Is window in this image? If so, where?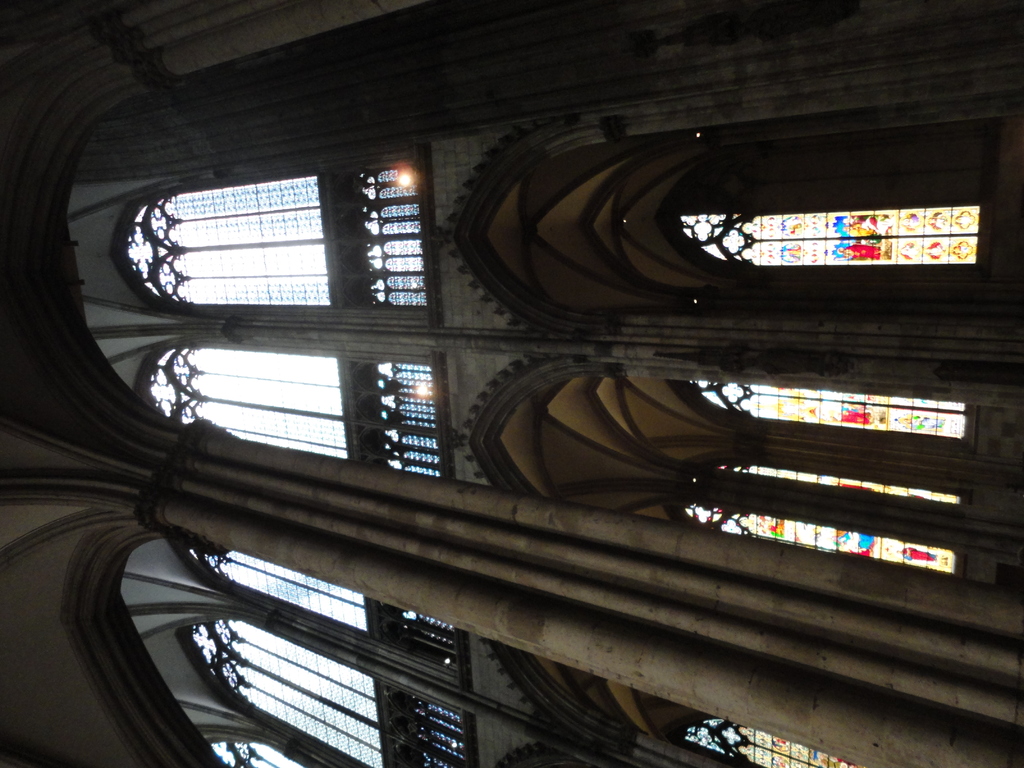
Yes, at bbox=[685, 384, 963, 440].
